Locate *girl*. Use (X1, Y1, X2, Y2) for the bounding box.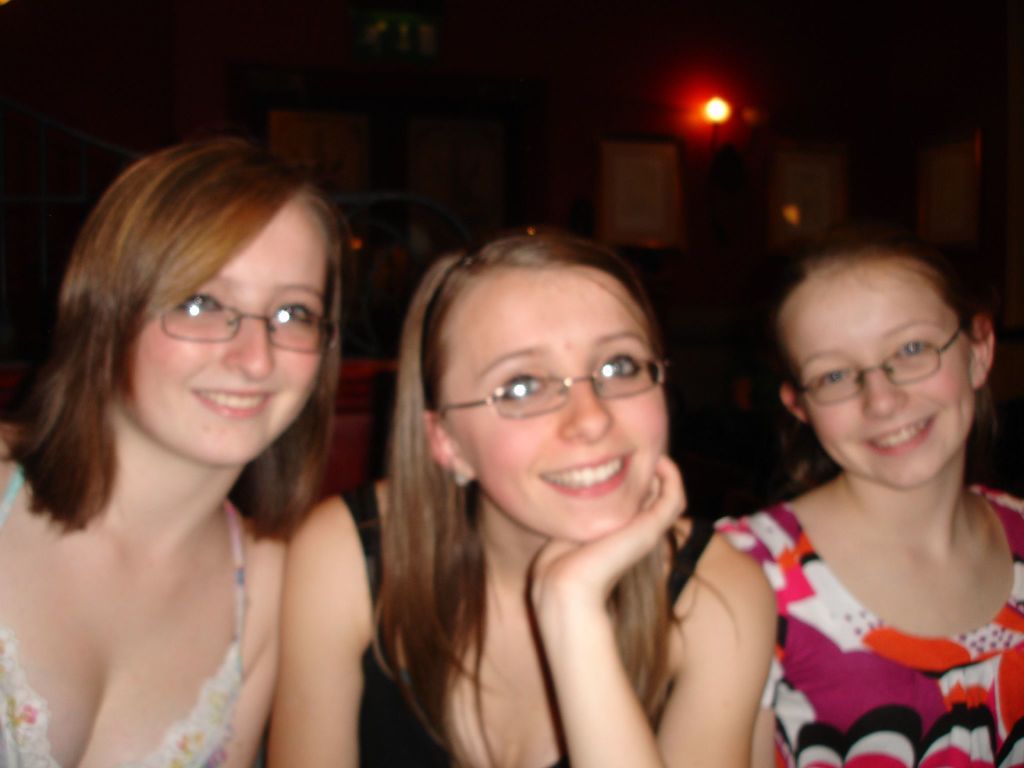
(709, 224, 1023, 767).
